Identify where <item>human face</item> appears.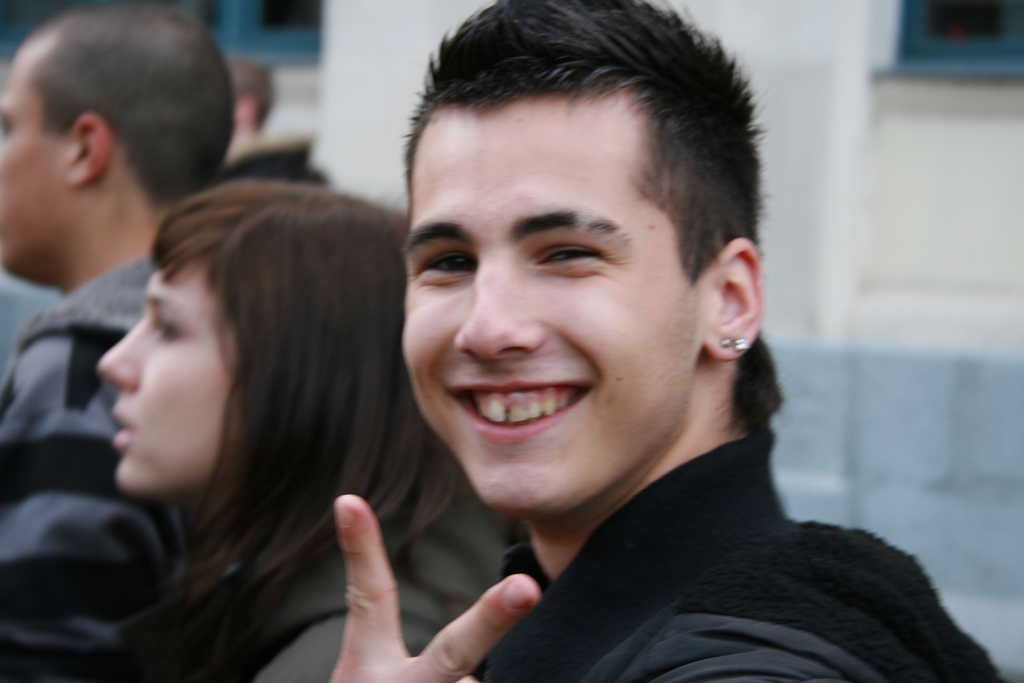
Appears at x1=0, y1=47, x2=76, y2=268.
